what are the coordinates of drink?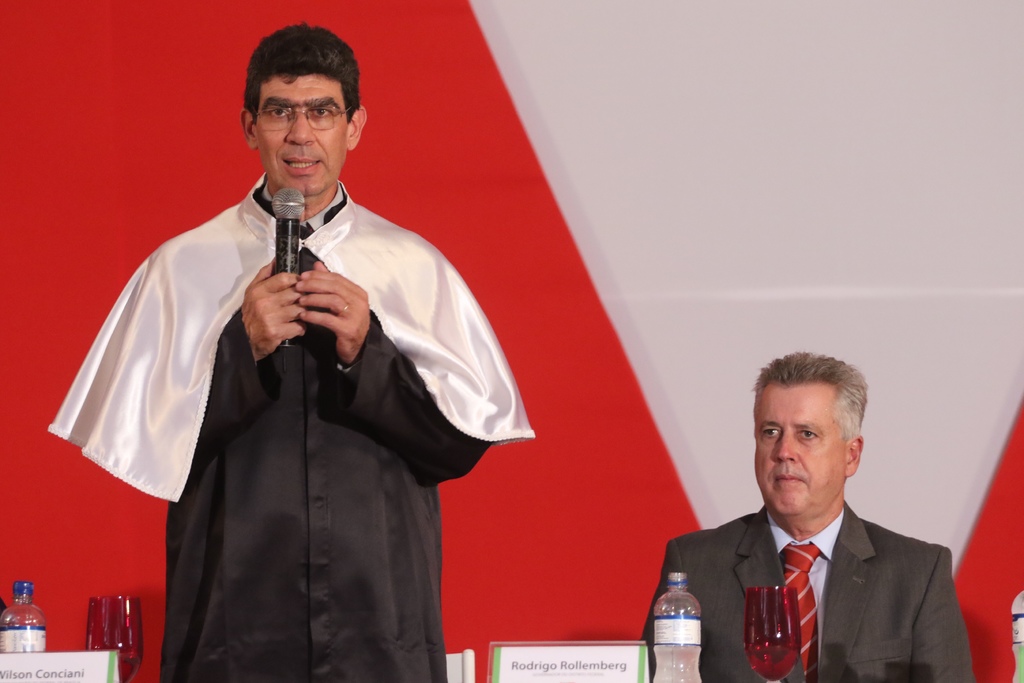
bbox=[653, 644, 700, 682].
